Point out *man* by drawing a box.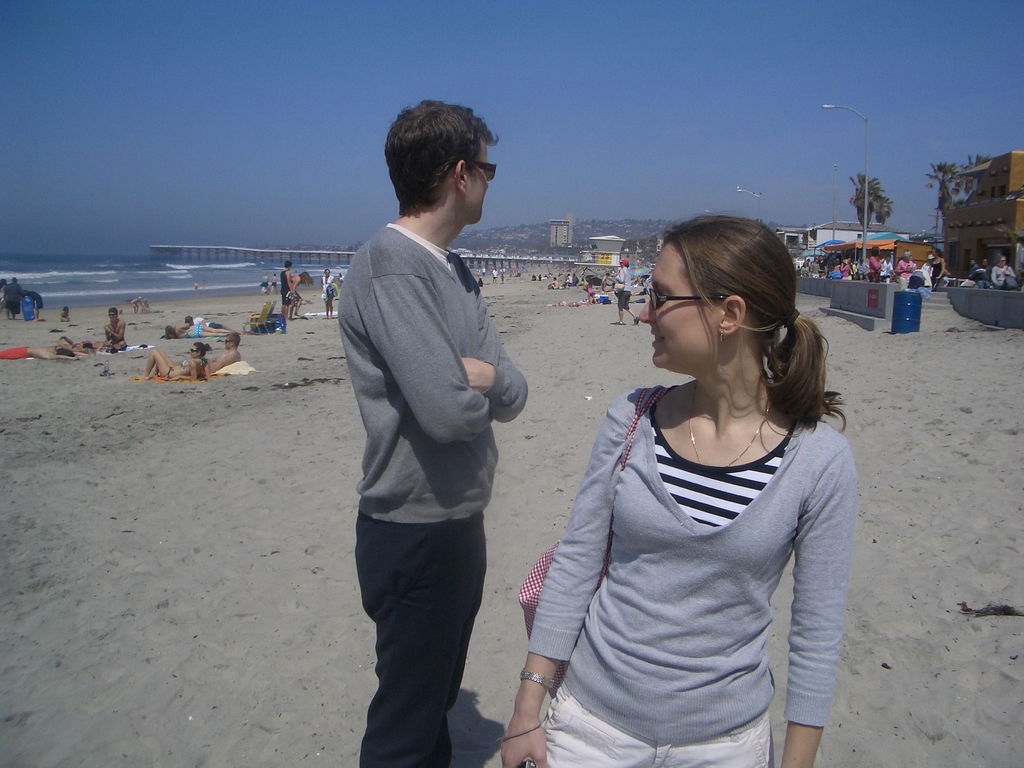
<box>207,335,239,374</box>.
